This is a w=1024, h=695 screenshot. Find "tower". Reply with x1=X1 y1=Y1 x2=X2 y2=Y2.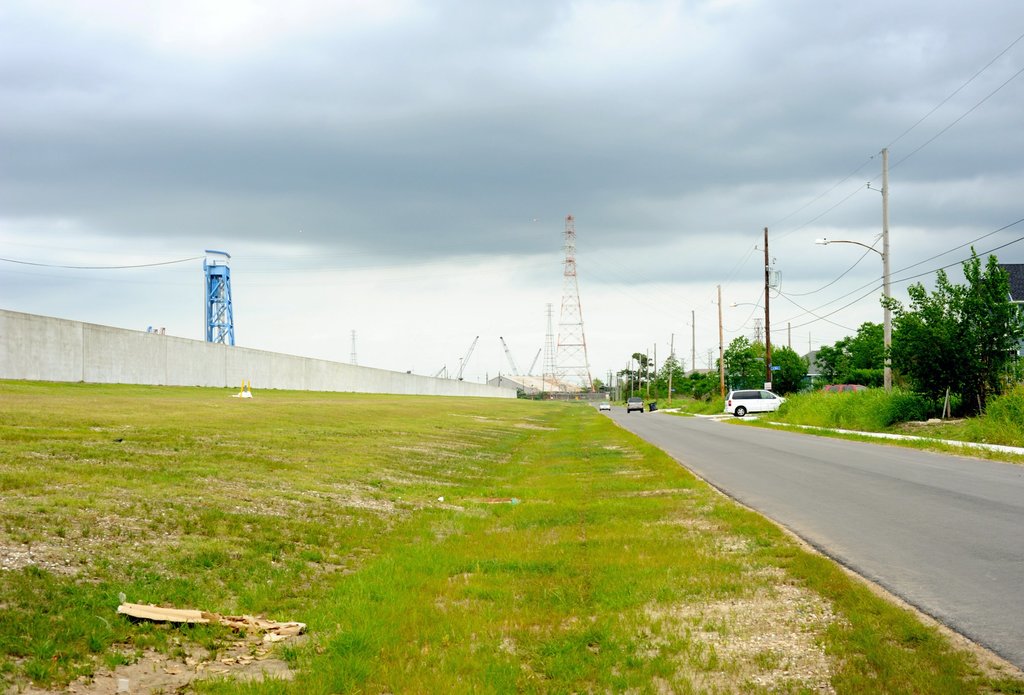
x1=348 y1=331 x2=361 y2=366.
